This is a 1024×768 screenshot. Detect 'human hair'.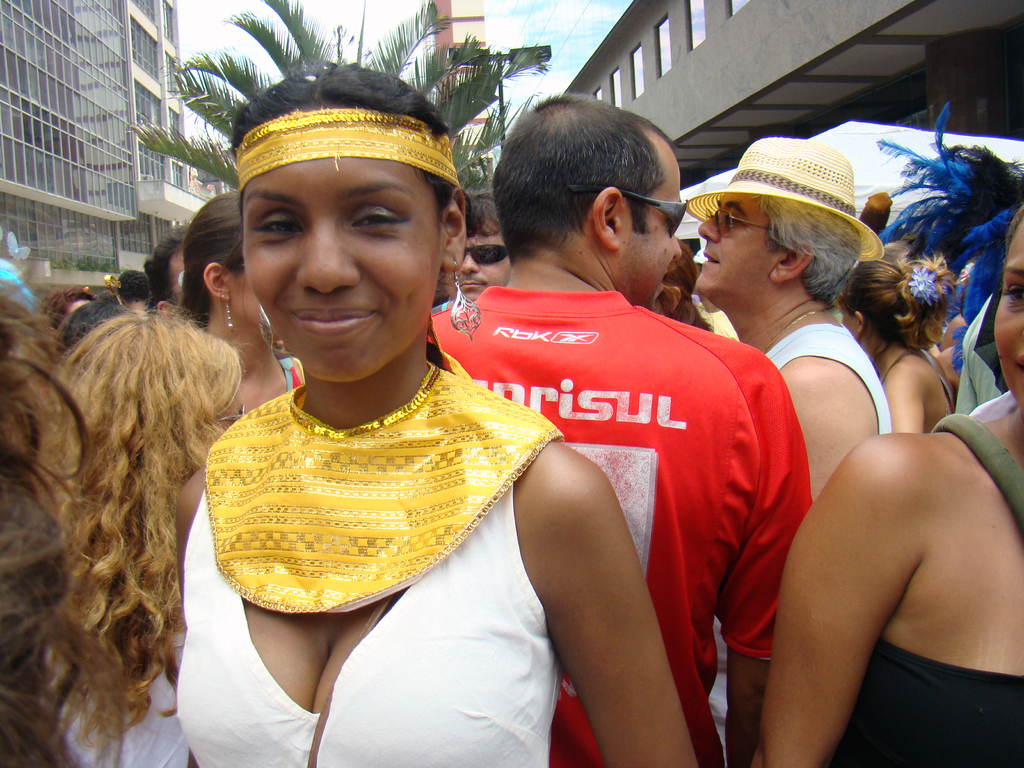
BBox(186, 186, 247, 327).
